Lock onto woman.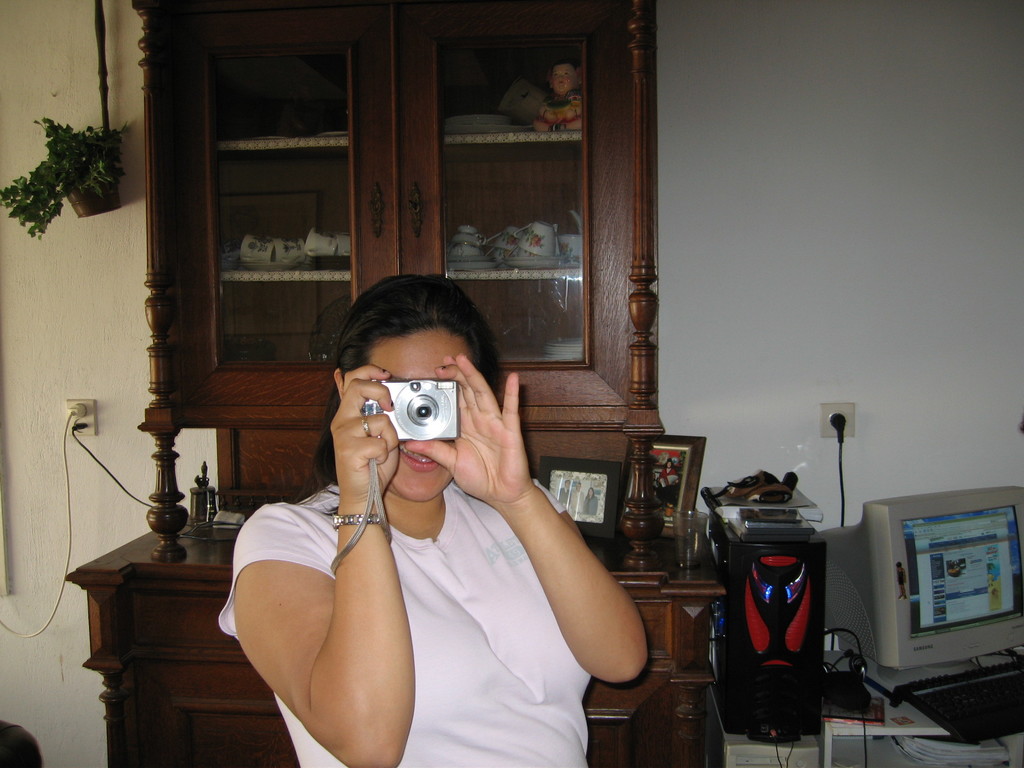
Locked: <box>249,257,583,767</box>.
